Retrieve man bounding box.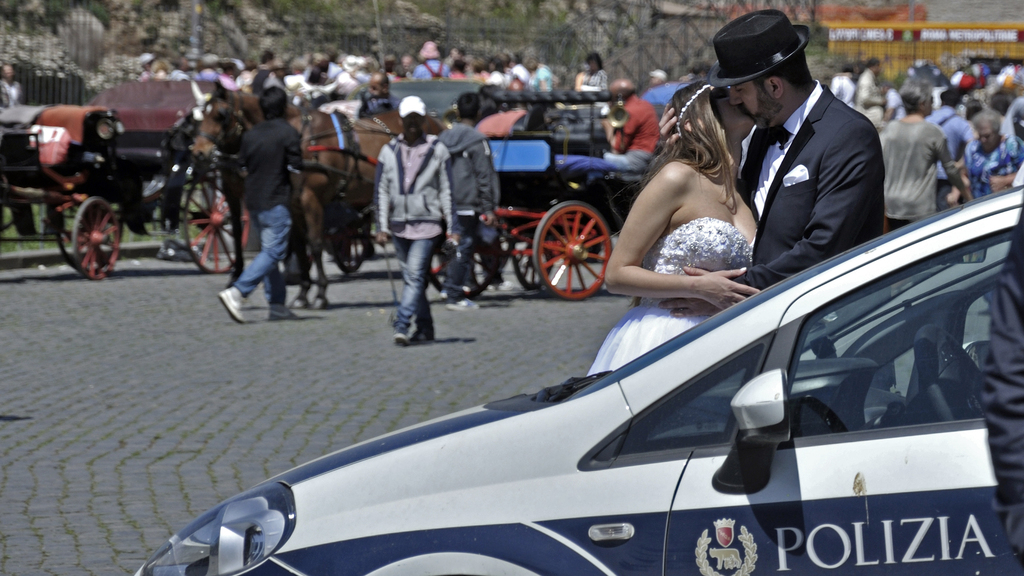
Bounding box: locate(847, 54, 885, 118).
